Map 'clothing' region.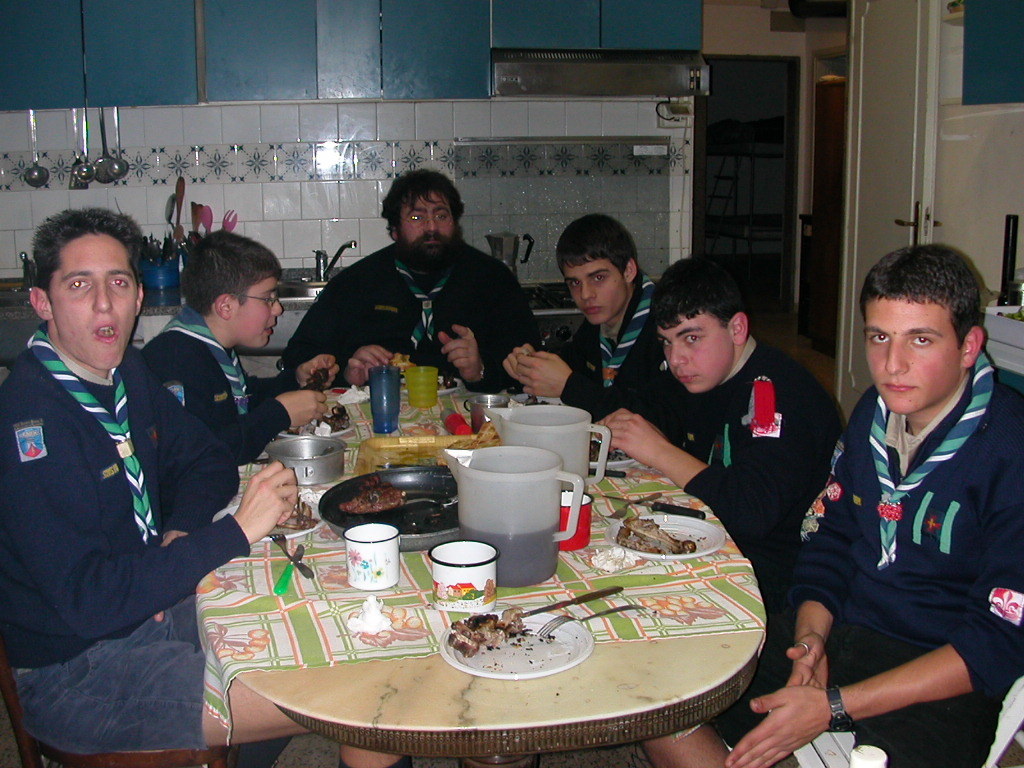
Mapped to left=768, top=289, right=1020, bottom=767.
